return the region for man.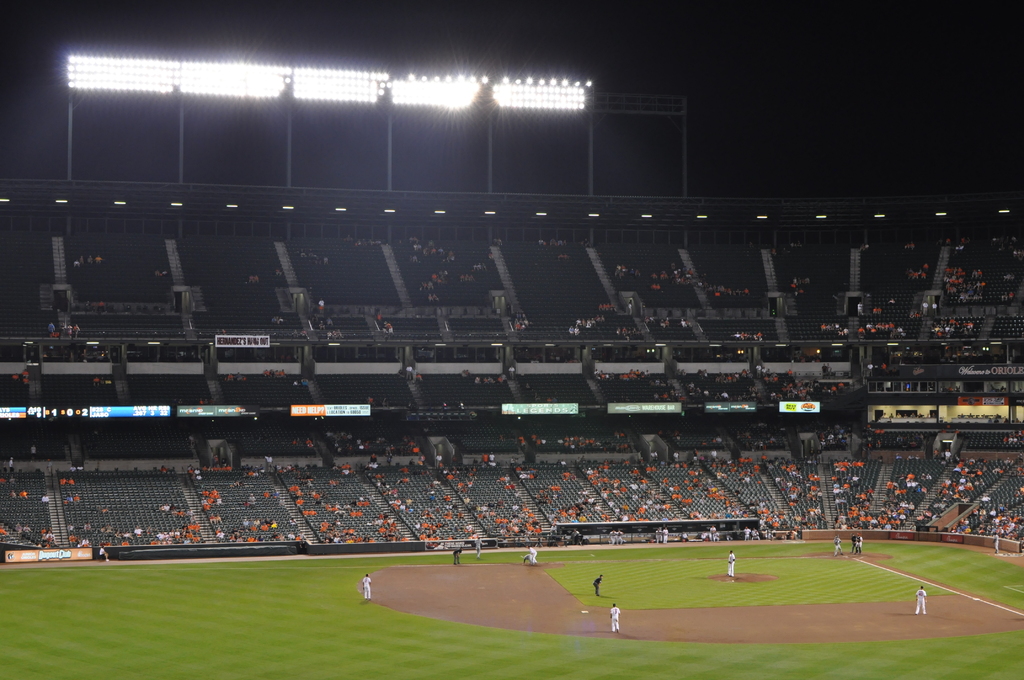
<region>475, 534, 484, 556</region>.
